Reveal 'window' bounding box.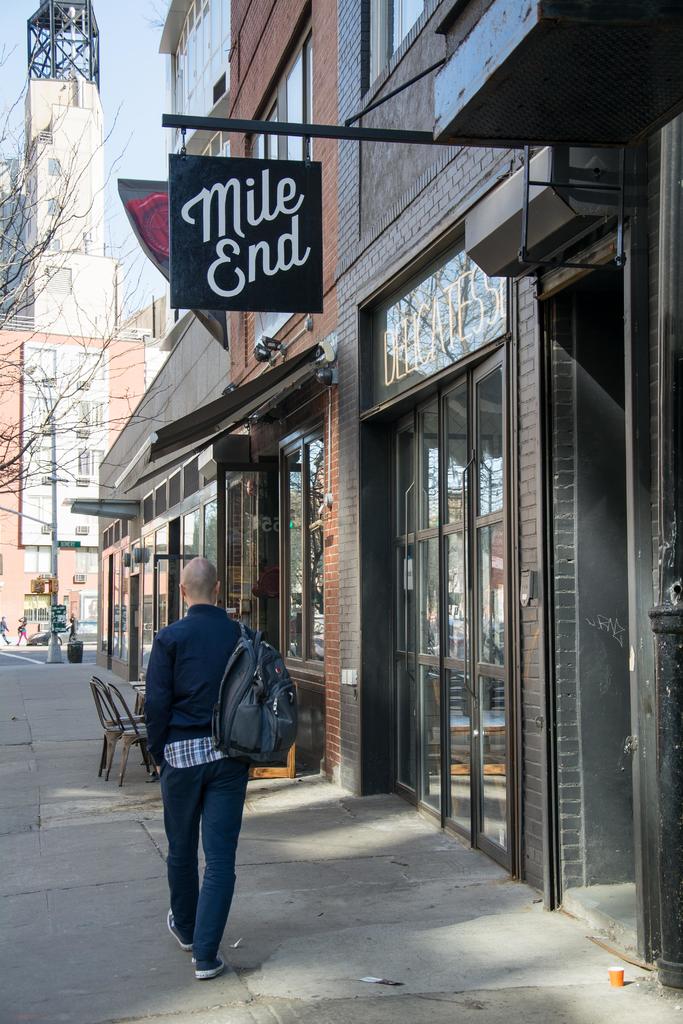
Revealed: crop(69, 543, 107, 572).
